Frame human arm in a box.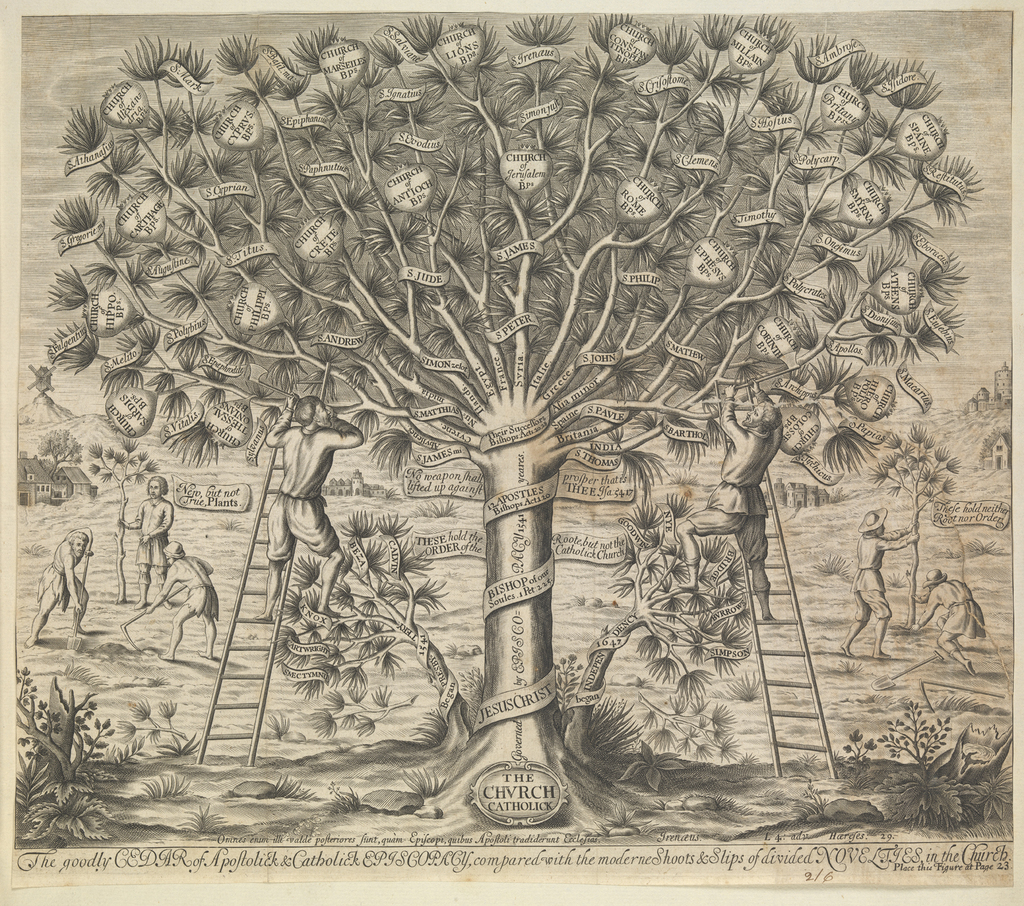
bbox=(139, 569, 184, 613).
